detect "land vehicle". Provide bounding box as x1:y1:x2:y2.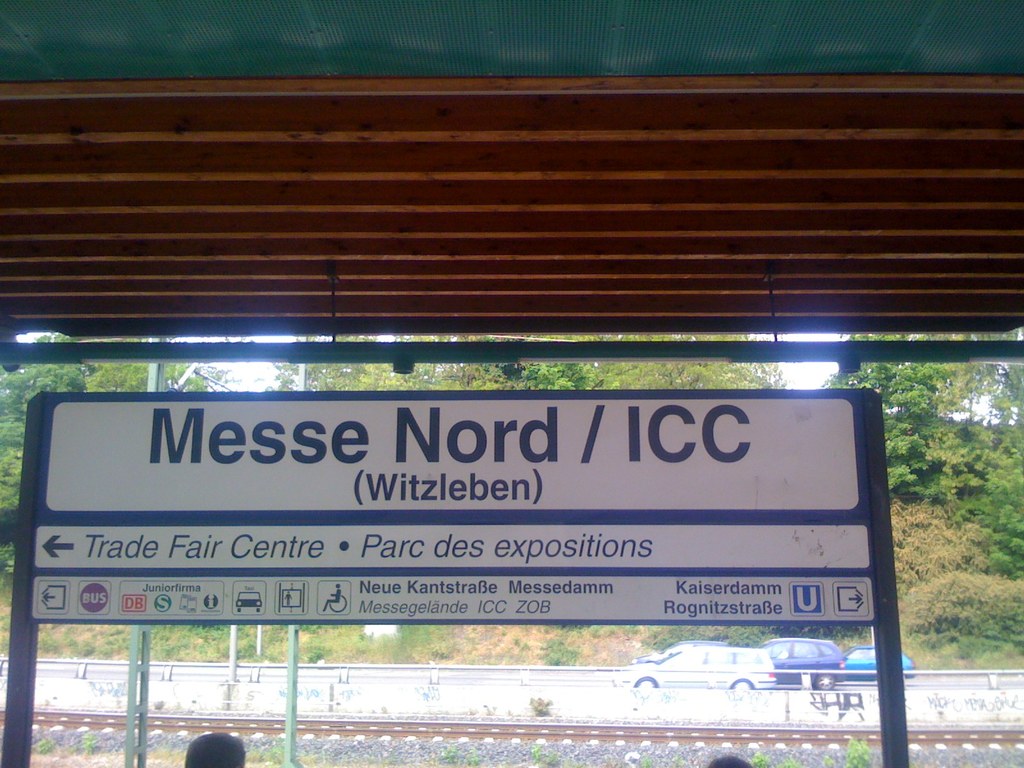
768:636:845:689.
